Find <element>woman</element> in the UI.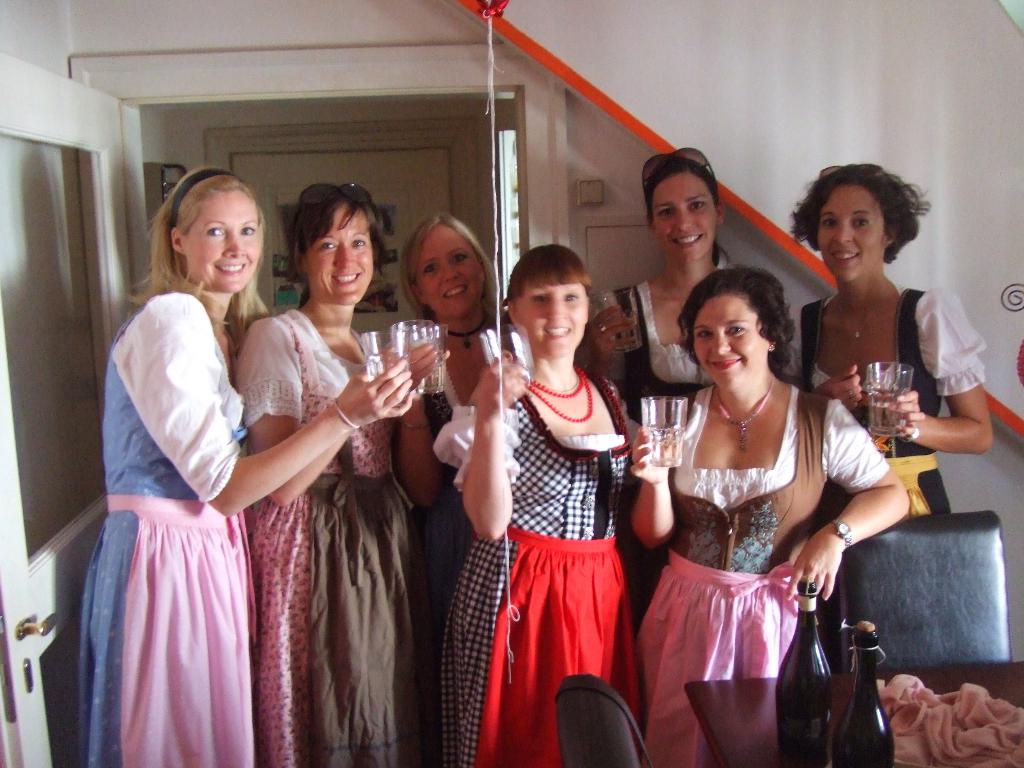
UI element at l=771, t=156, r=996, b=521.
